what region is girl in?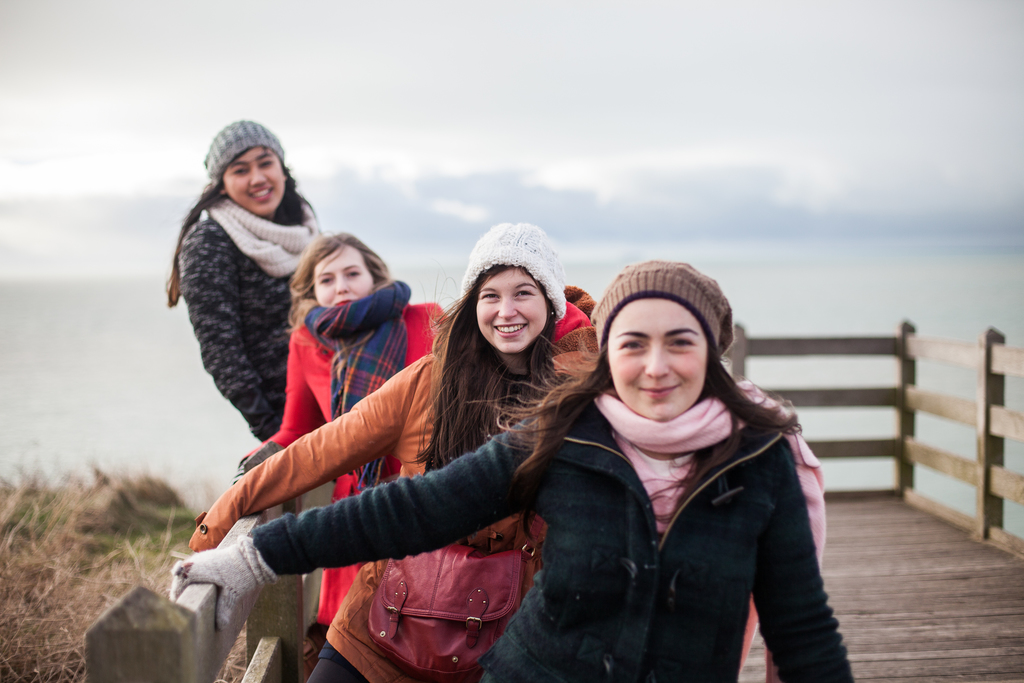
(left=243, top=229, right=444, bottom=625).
